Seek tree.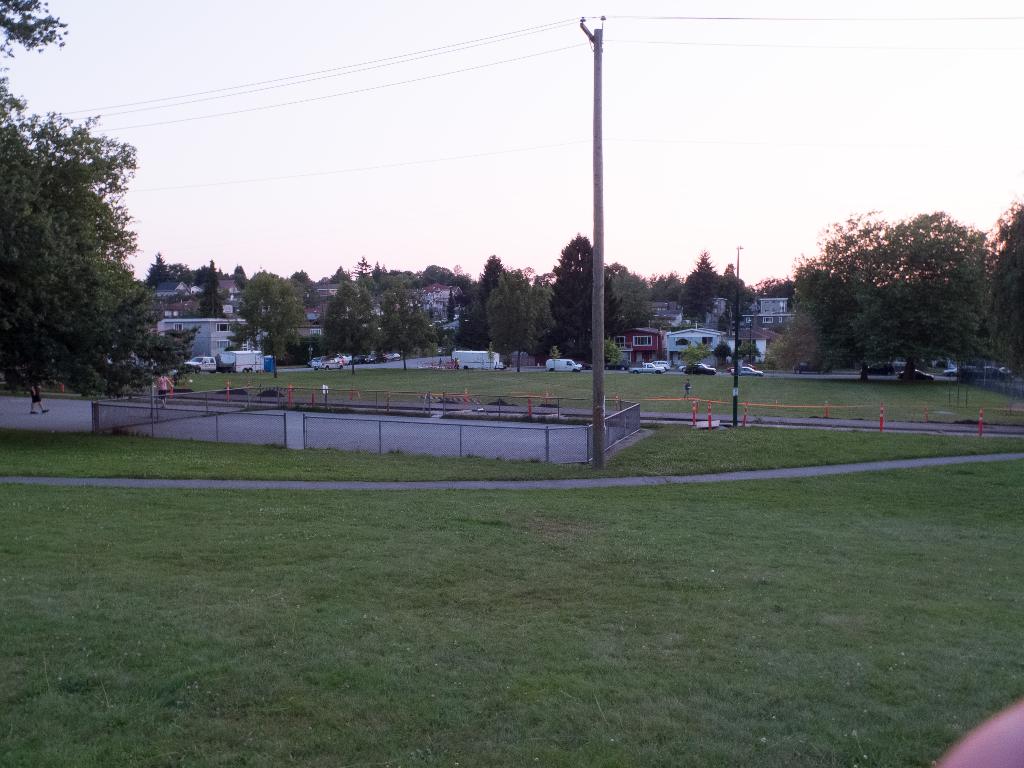
[886, 209, 1006, 376].
